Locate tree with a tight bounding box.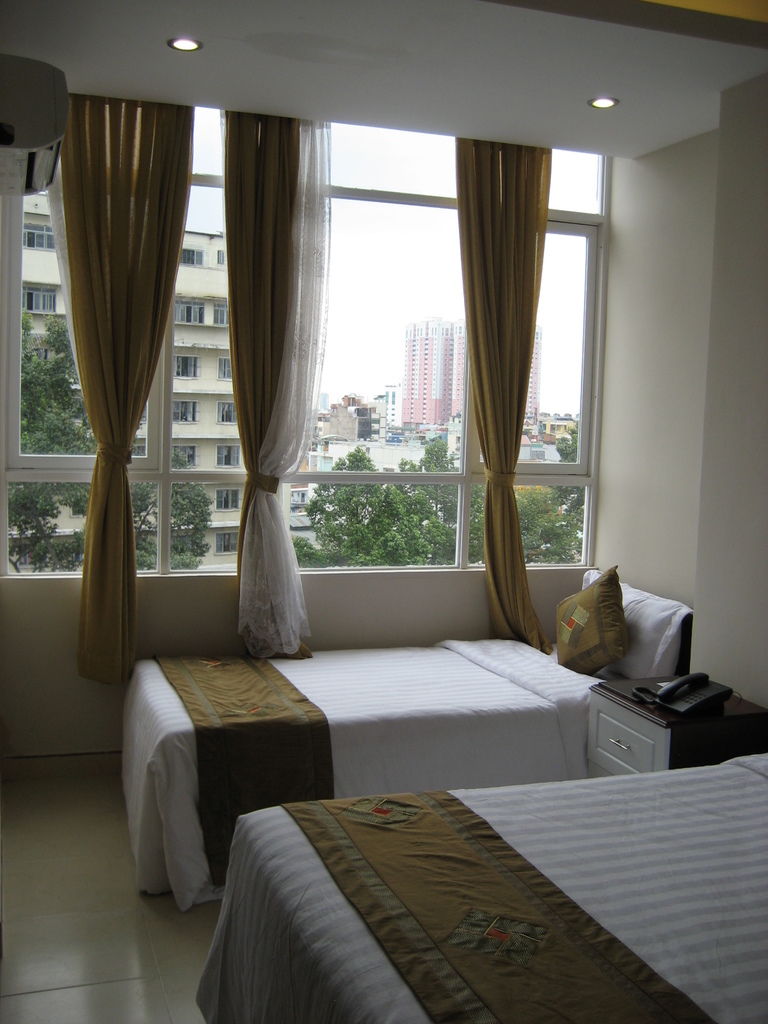
bbox=(394, 428, 457, 562).
